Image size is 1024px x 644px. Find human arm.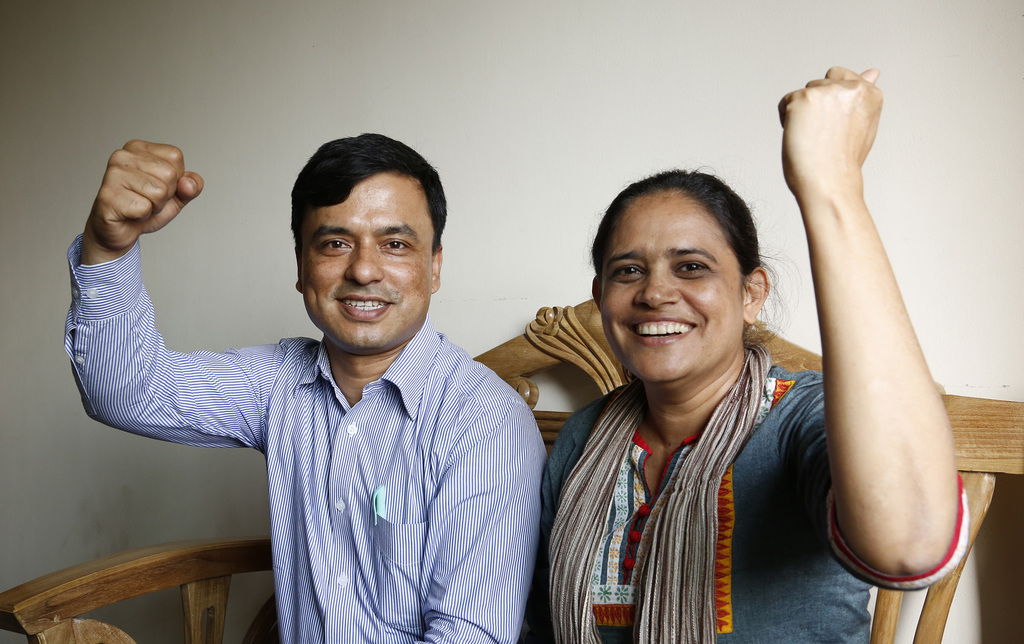
[left=414, top=401, right=541, bottom=643].
